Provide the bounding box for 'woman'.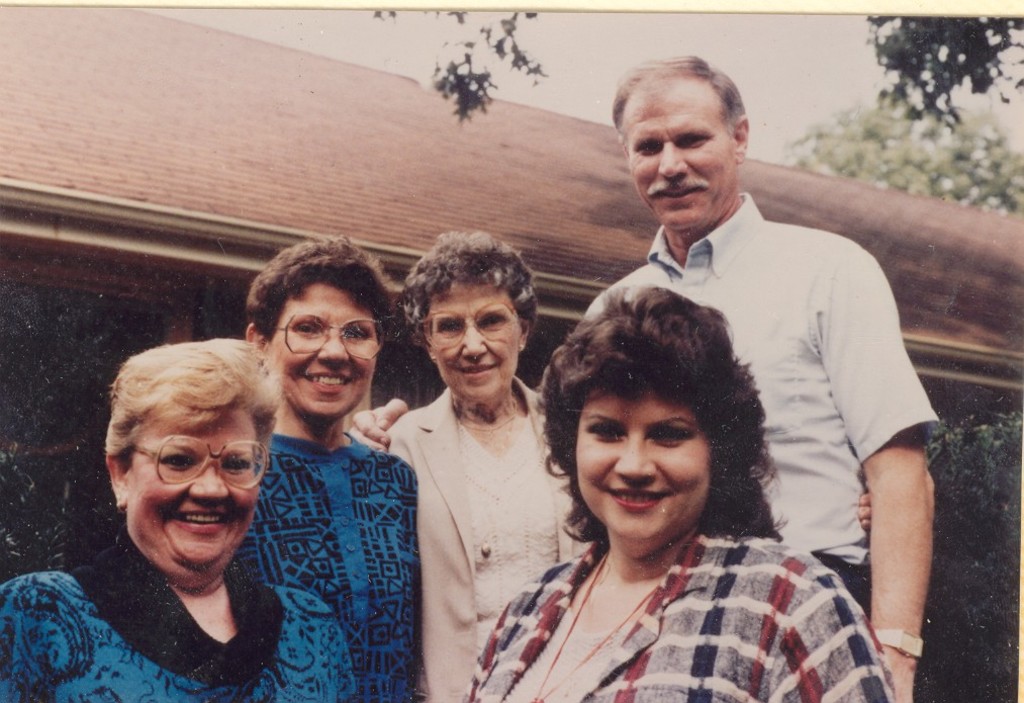
box(474, 286, 868, 687).
